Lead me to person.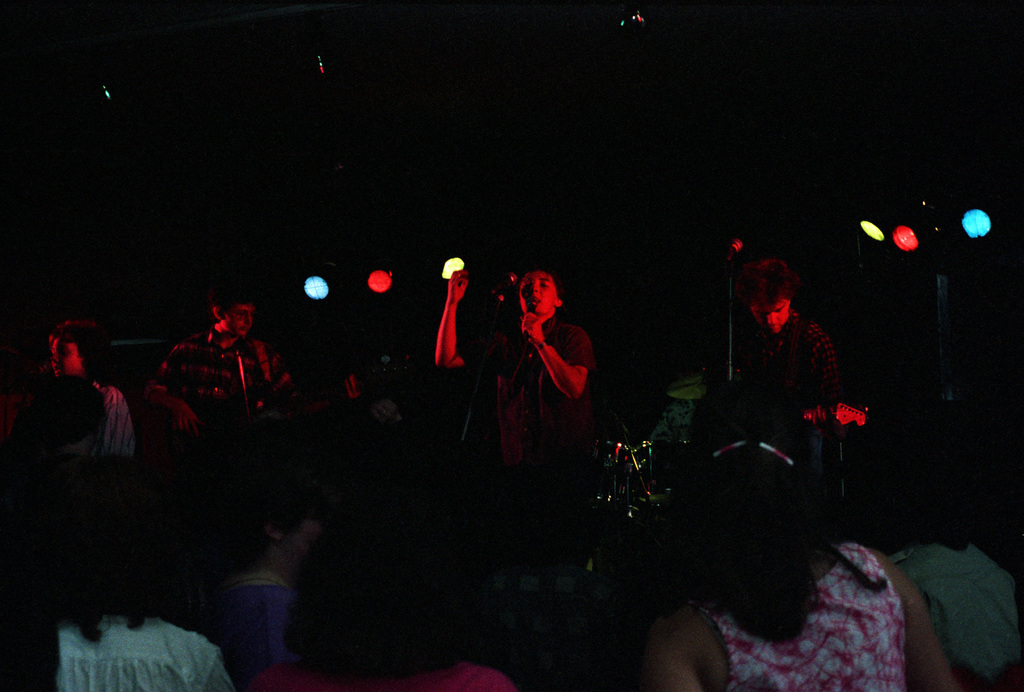
Lead to locate(136, 291, 299, 438).
